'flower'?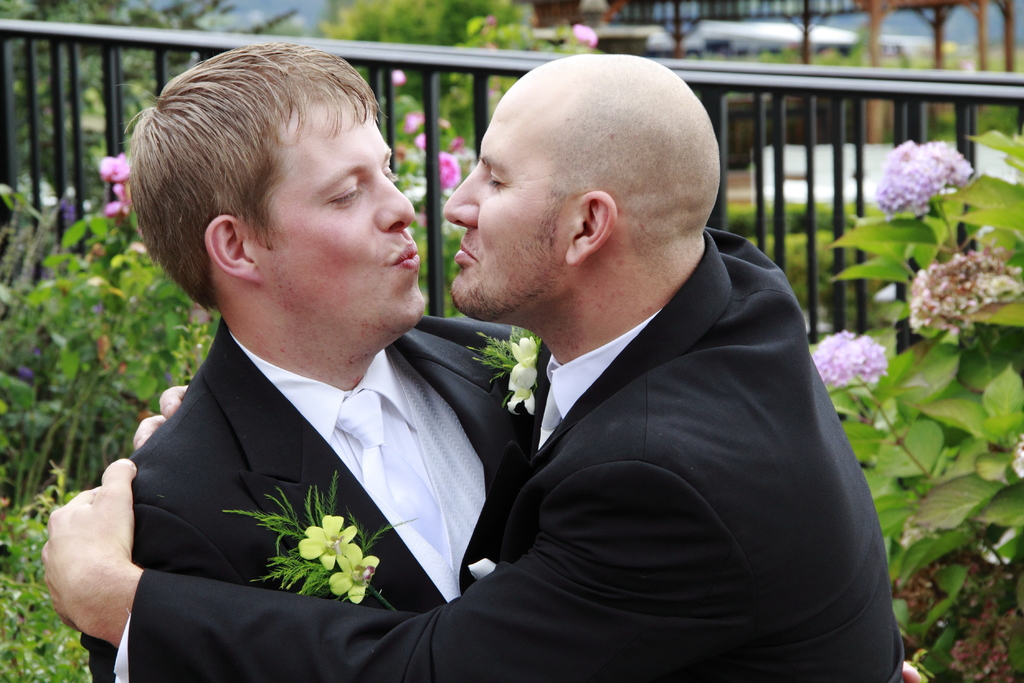
bbox(100, 152, 132, 185)
